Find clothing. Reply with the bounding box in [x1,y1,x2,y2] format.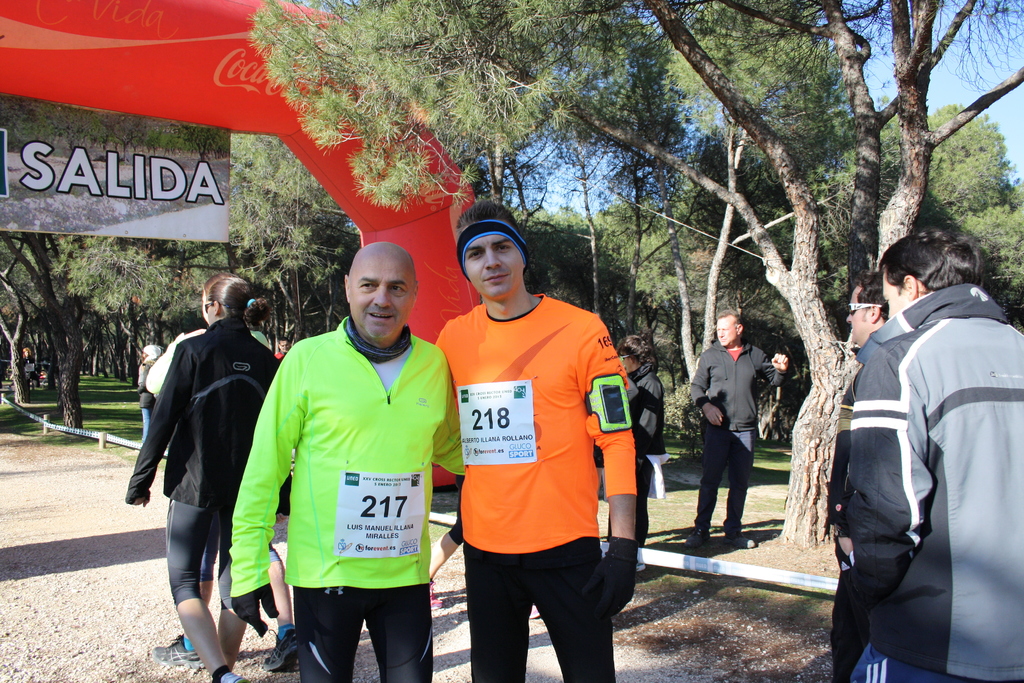
[434,286,636,680].
